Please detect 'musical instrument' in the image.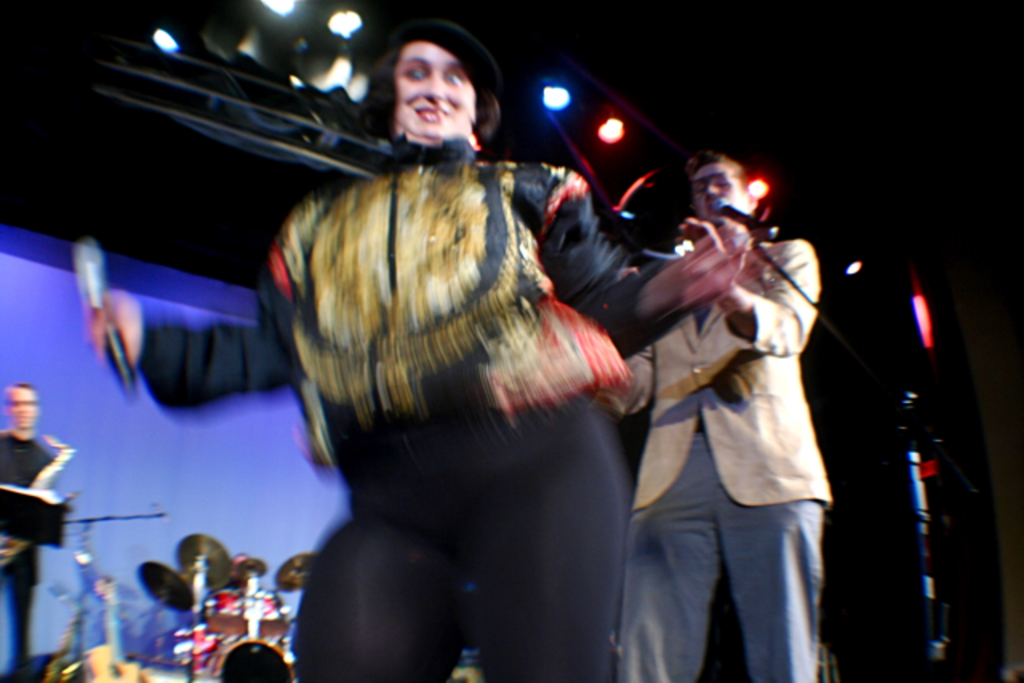
[211, 587, 286, 622].
